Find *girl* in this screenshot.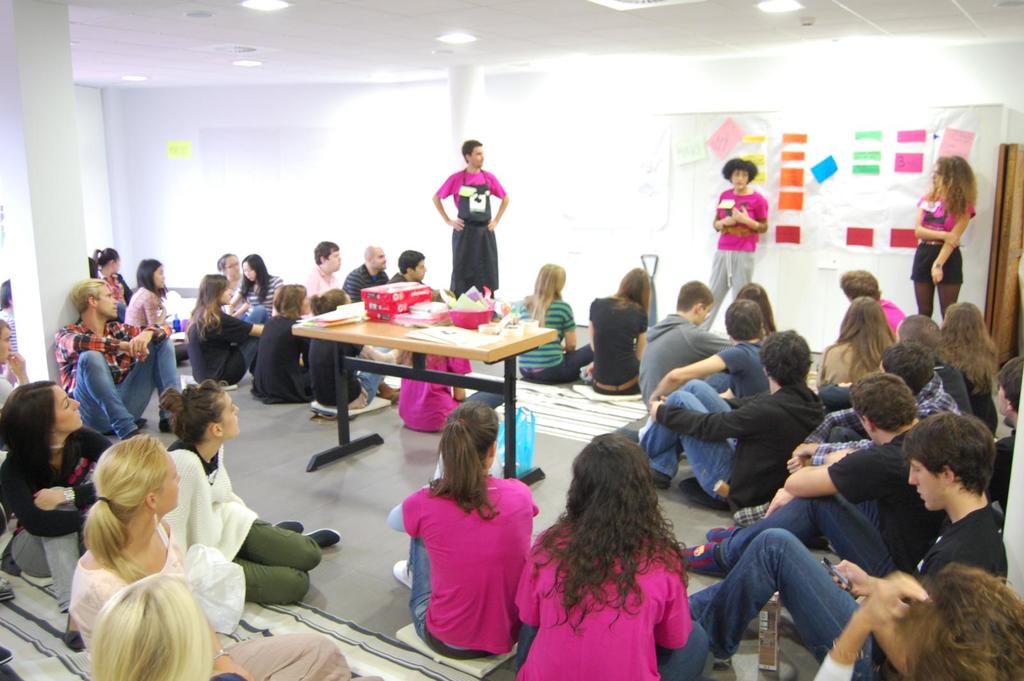
The bounding box for *girl* is x1=164, y1=382, x2=329, y2=600.
